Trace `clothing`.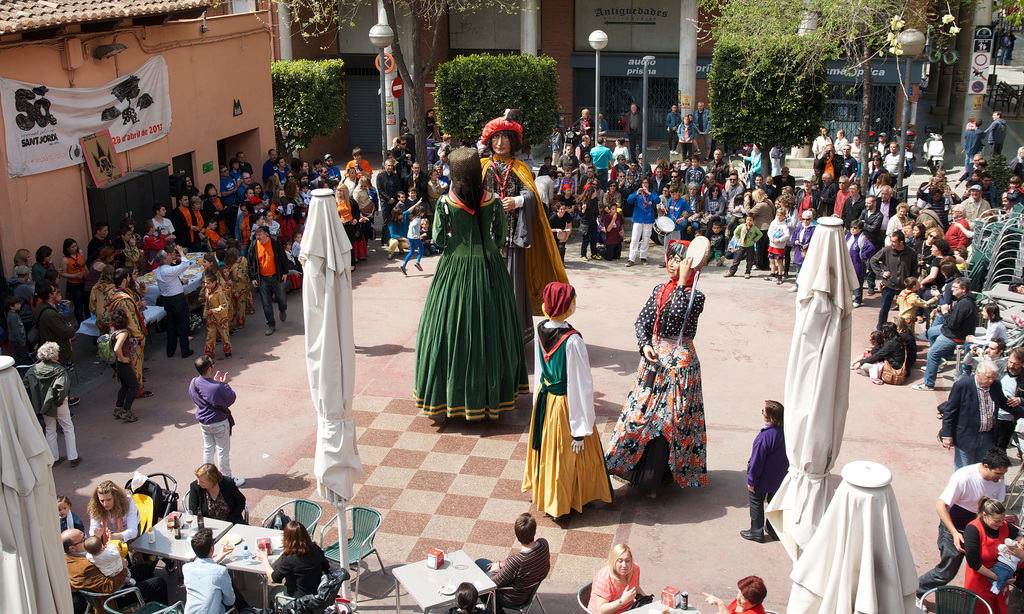
Traced to select_region(941, 371, 1016, 465).
